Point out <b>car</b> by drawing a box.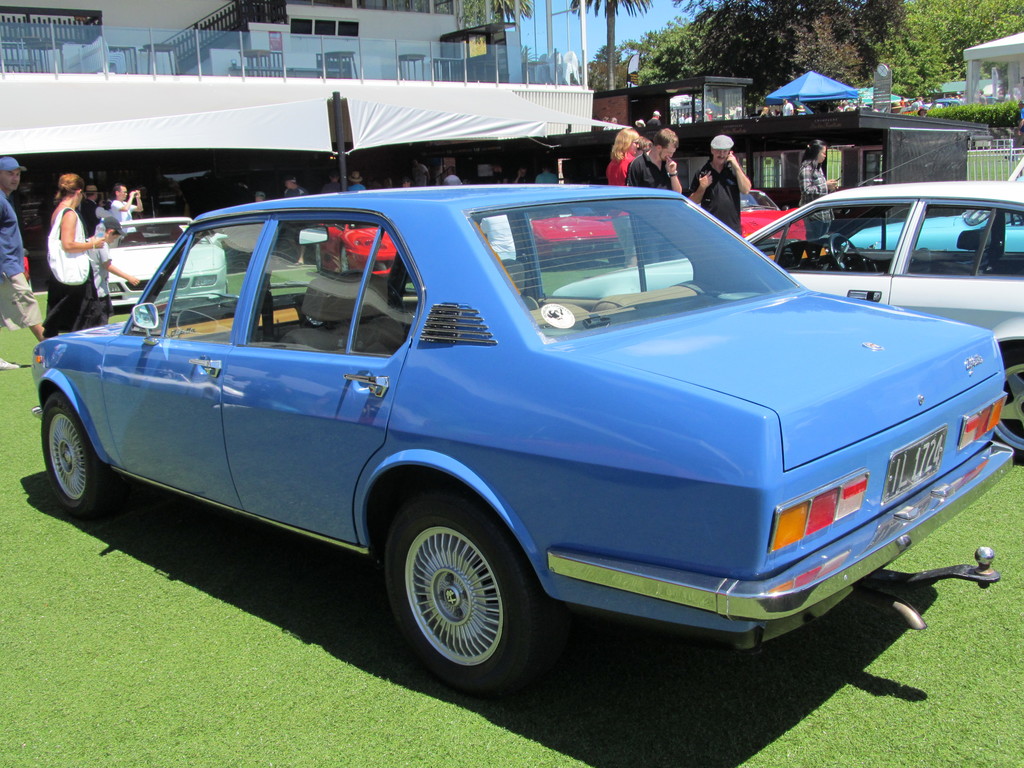
849 209 1023 253.
